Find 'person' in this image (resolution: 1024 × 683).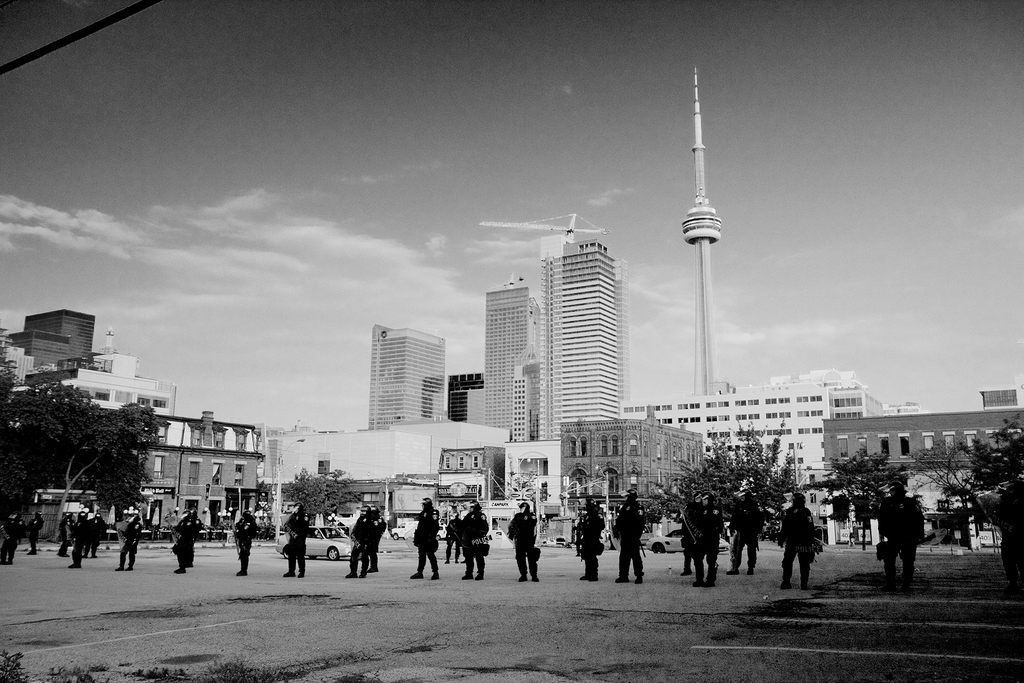
BBox(576, 498, 604, 577).
